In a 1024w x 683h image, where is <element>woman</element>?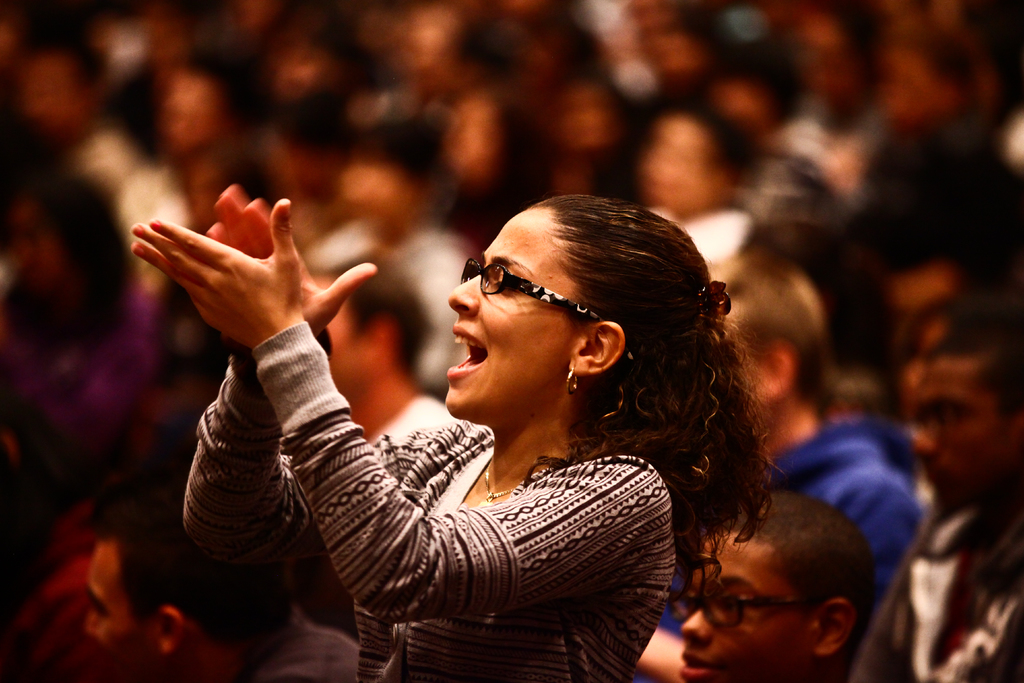
212, 175, 792, 670.
